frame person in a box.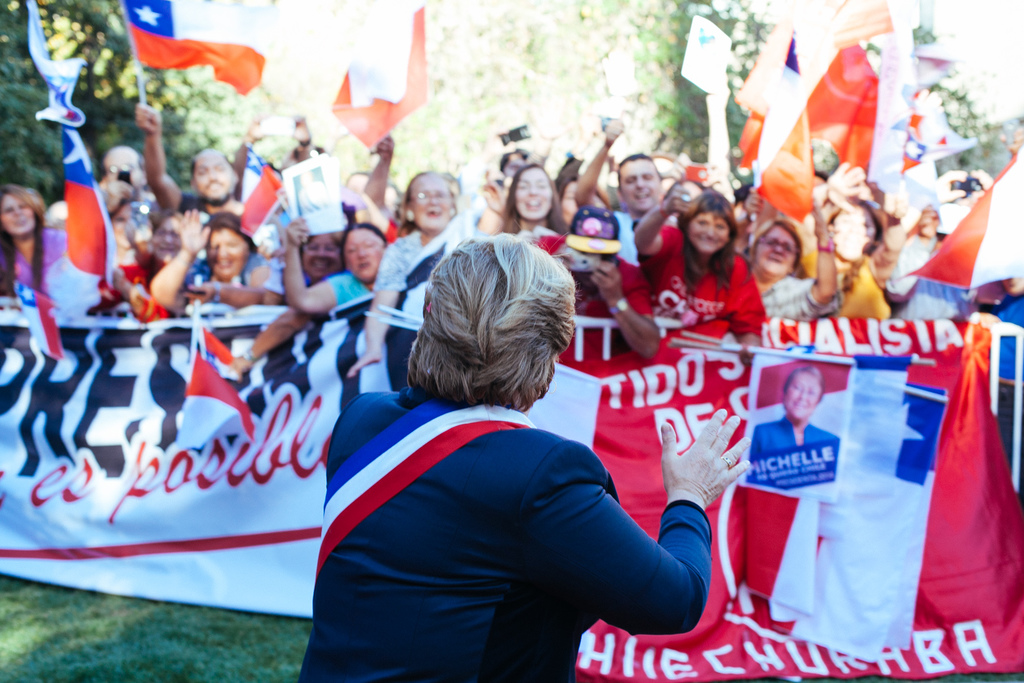
(749, 366, 841, 491).
